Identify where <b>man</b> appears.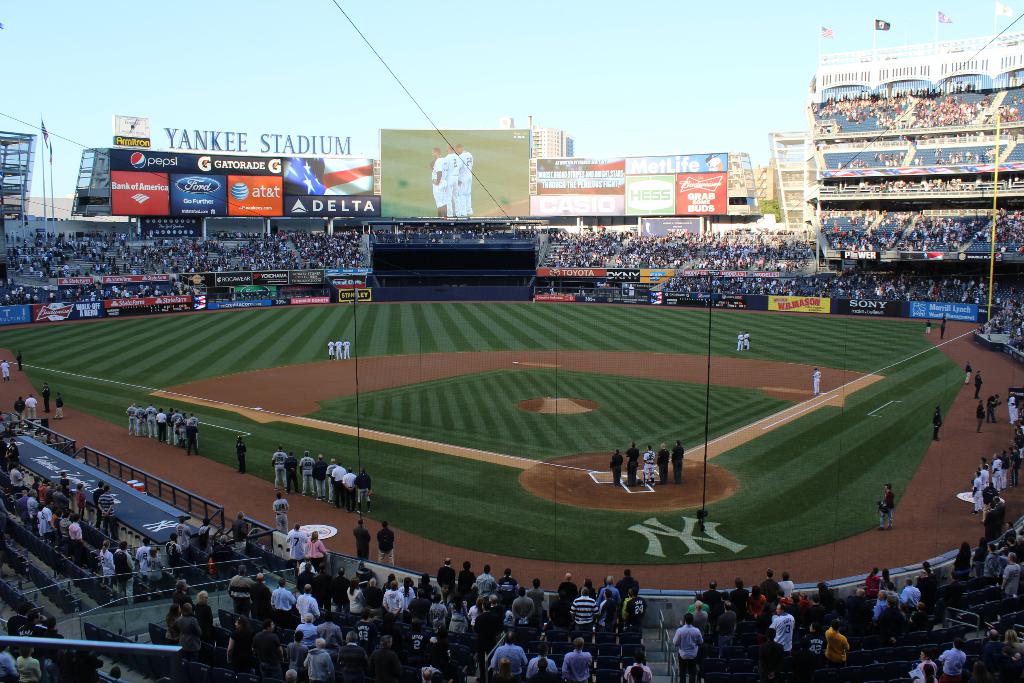
Appears at box(625, 586, 644, 630).
